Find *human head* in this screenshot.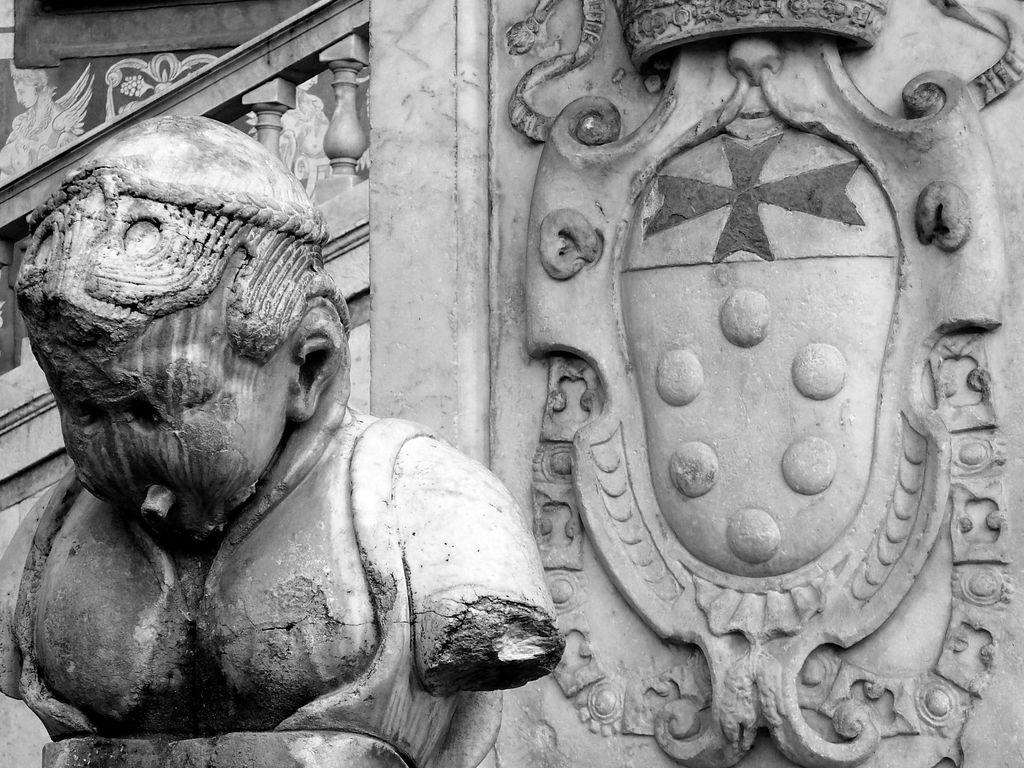
The bounding box for *human head* is Rect(35, 98, 338, 529).
